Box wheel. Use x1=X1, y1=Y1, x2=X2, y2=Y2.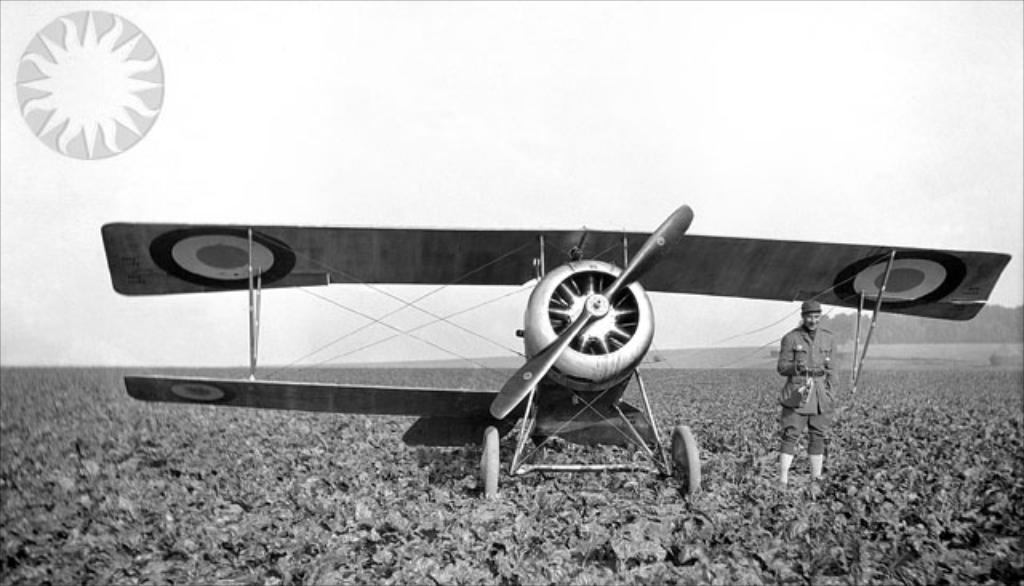
x1=670, y1=424, x2=701, y2=493.
